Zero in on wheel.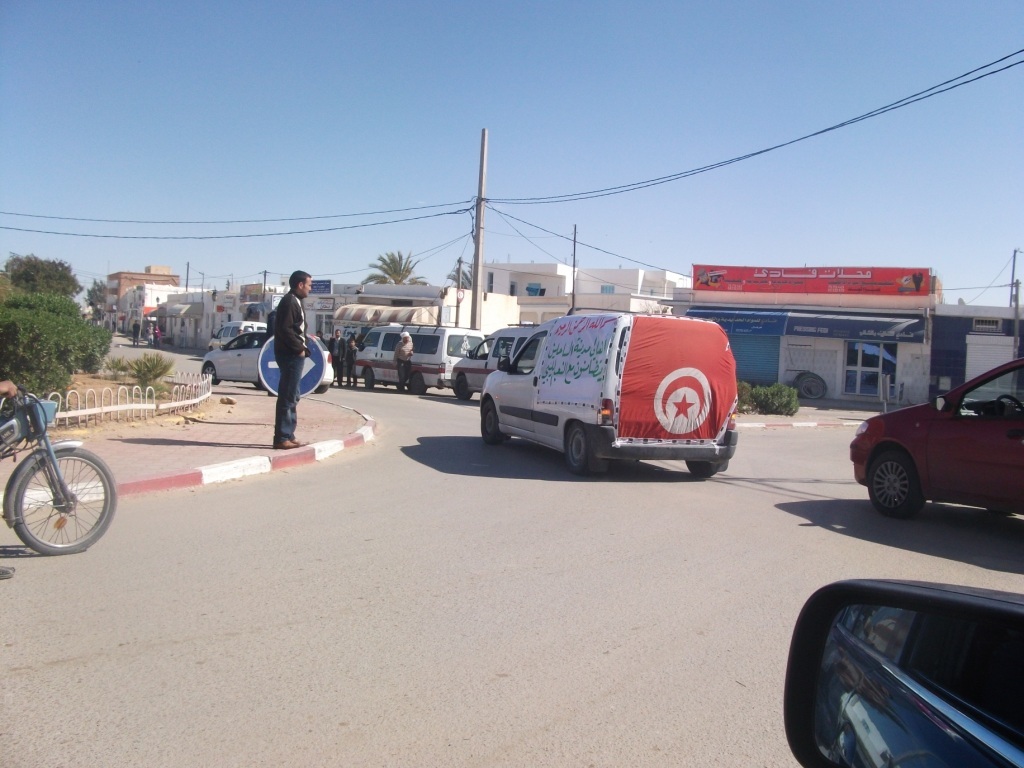
Zeroed in: BBox(865, 451, 919, 520).
